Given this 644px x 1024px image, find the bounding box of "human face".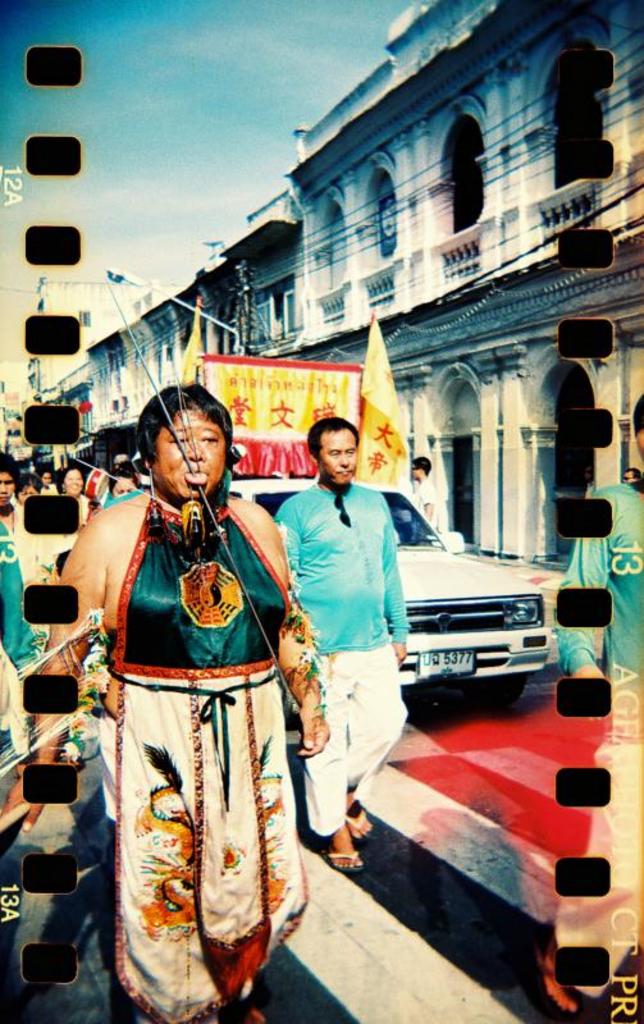
detection(154, 413, 227, 498).
